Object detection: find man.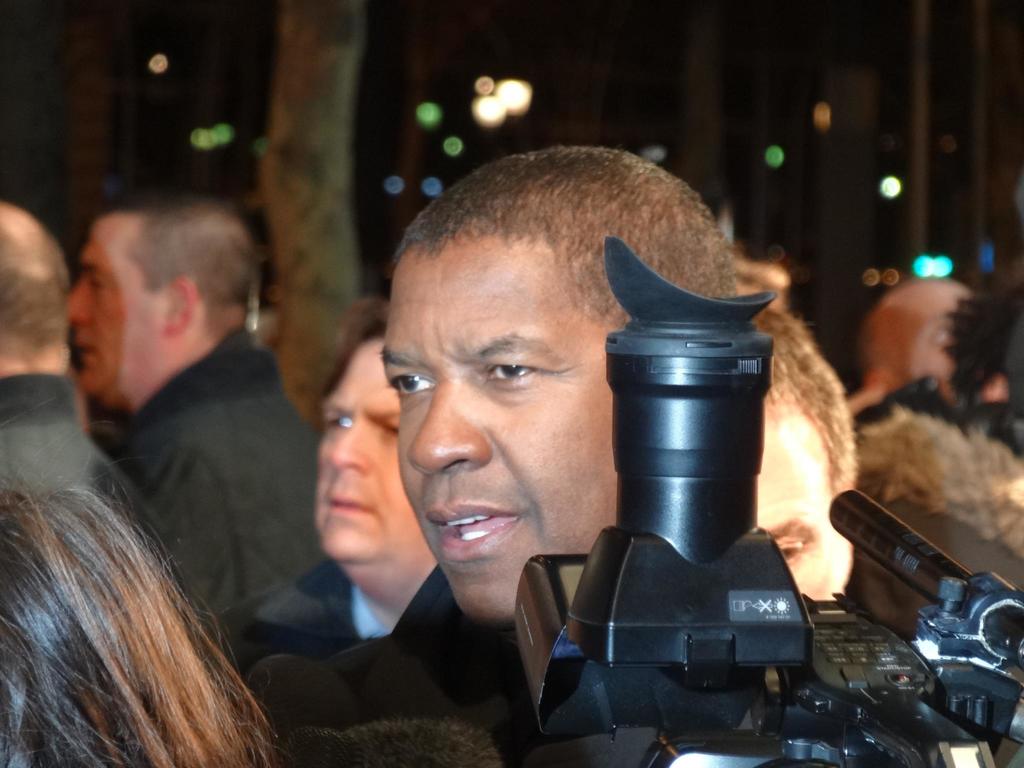
<region>0, 204, 92, 461</region>.
